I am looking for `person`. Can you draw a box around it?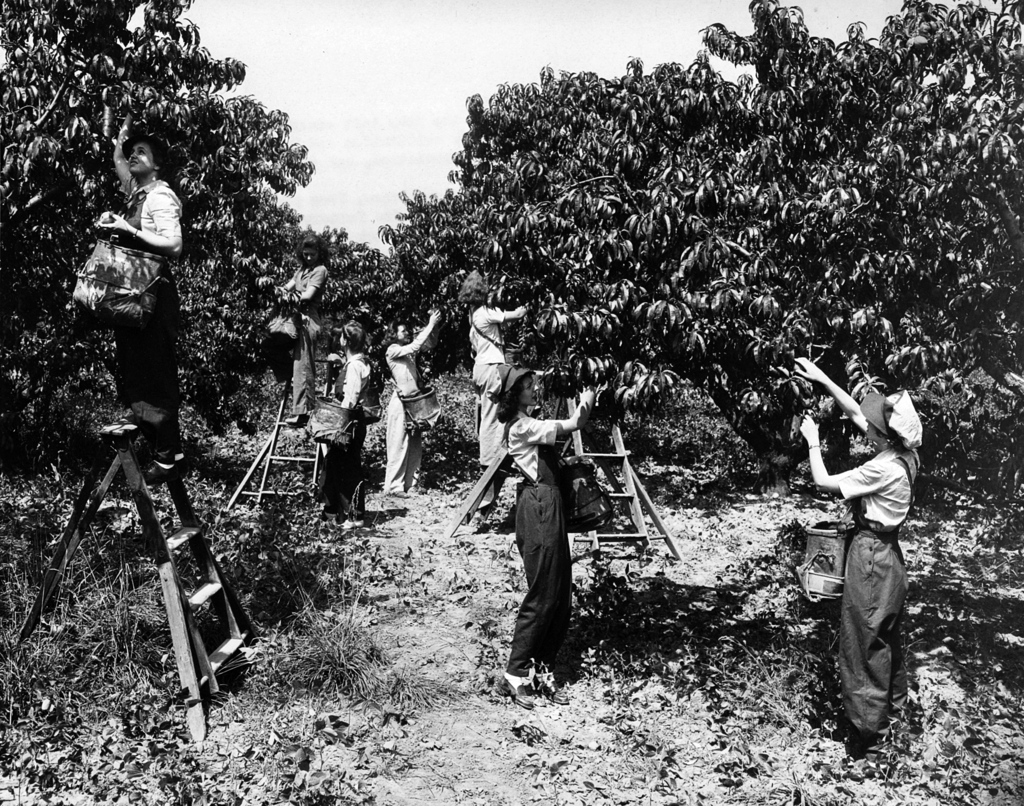
Sure, the bounding box is 471/286/535/467.
